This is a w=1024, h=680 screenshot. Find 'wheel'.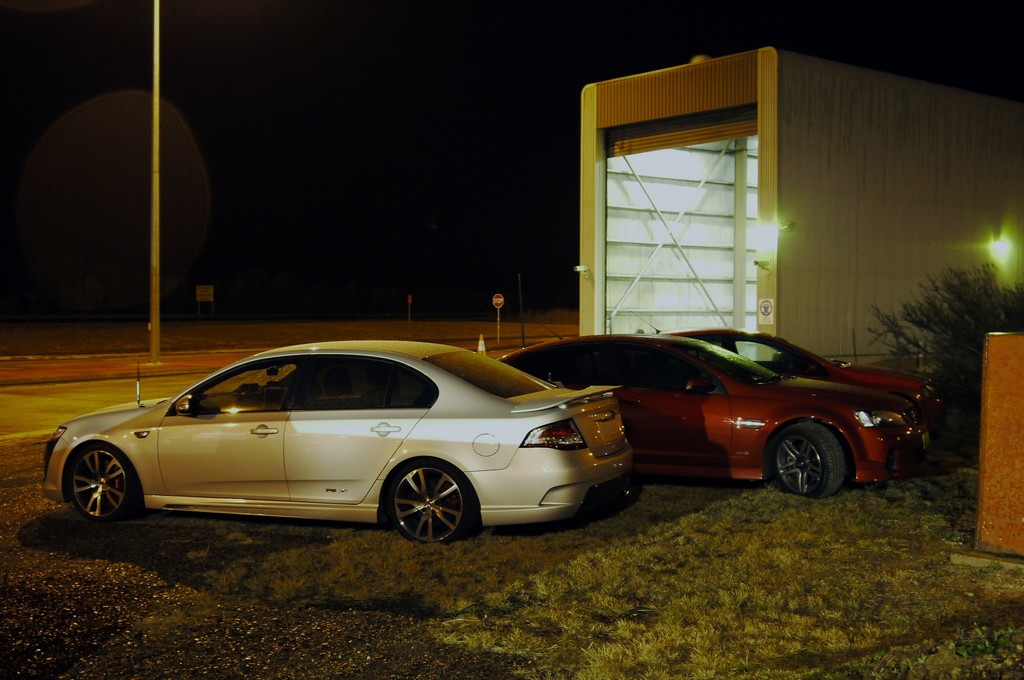
Bounding box: {"left": 378, "top": 469, "right": 466, "bottom": 538}.
